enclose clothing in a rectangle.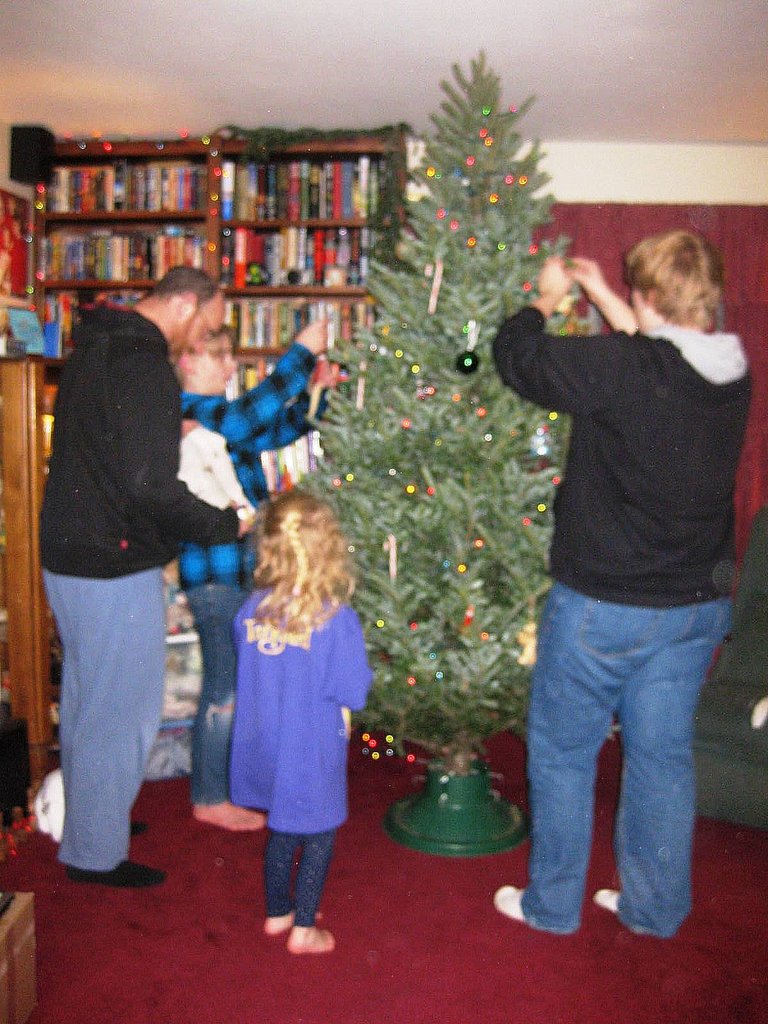
BBox(264, 827, 330, 925).
